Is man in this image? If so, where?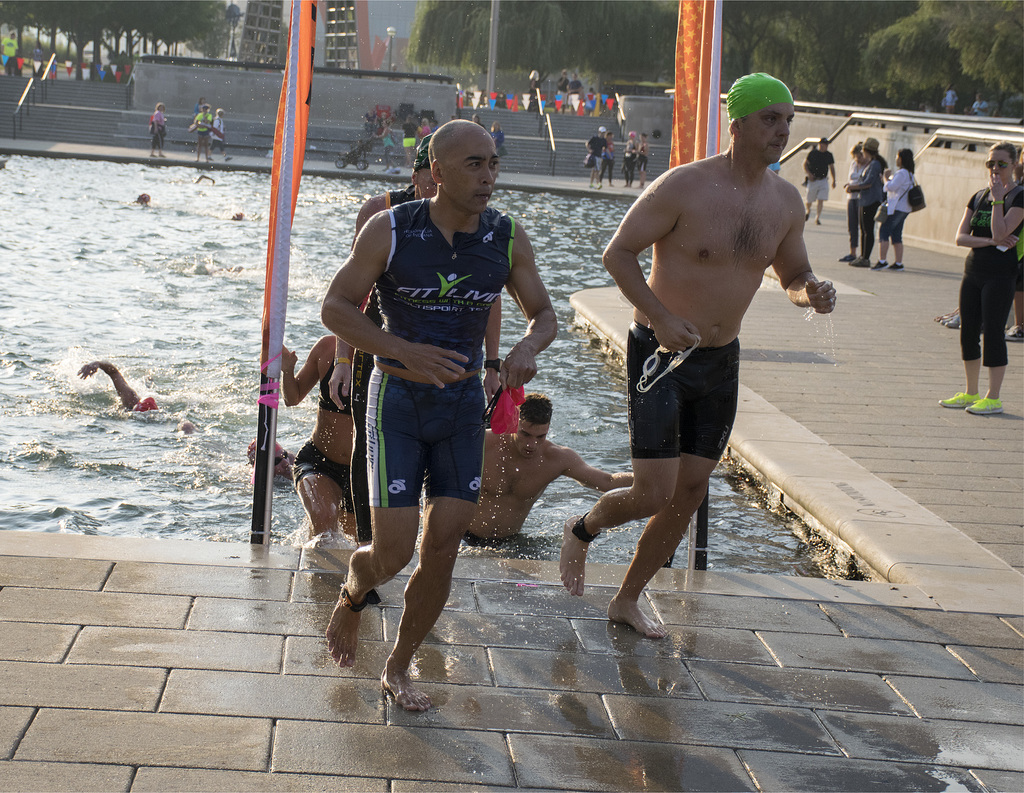
Yes, at [324, 115, 561, 711].
